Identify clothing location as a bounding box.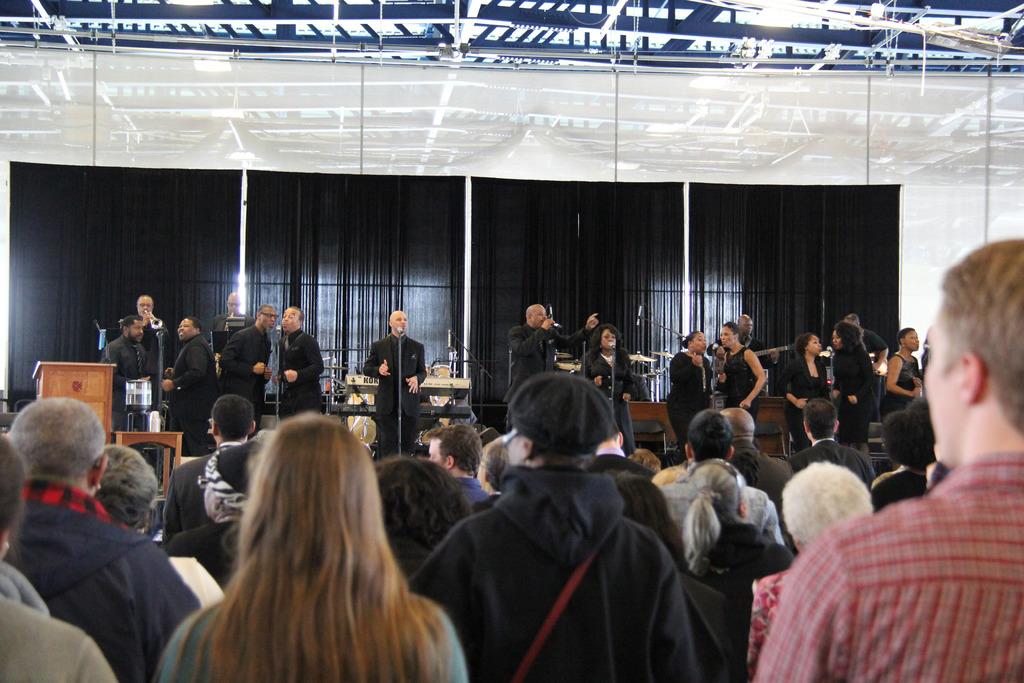
717/439/1008/679.
